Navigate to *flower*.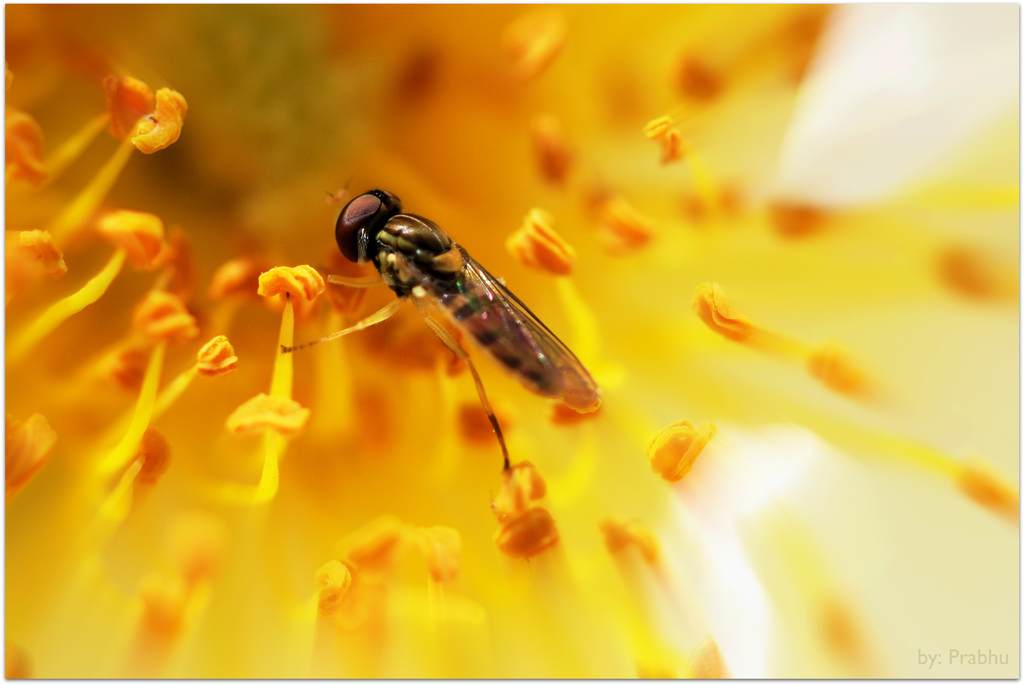
Navigation target: bbox=(104, 69, 179, 157).
